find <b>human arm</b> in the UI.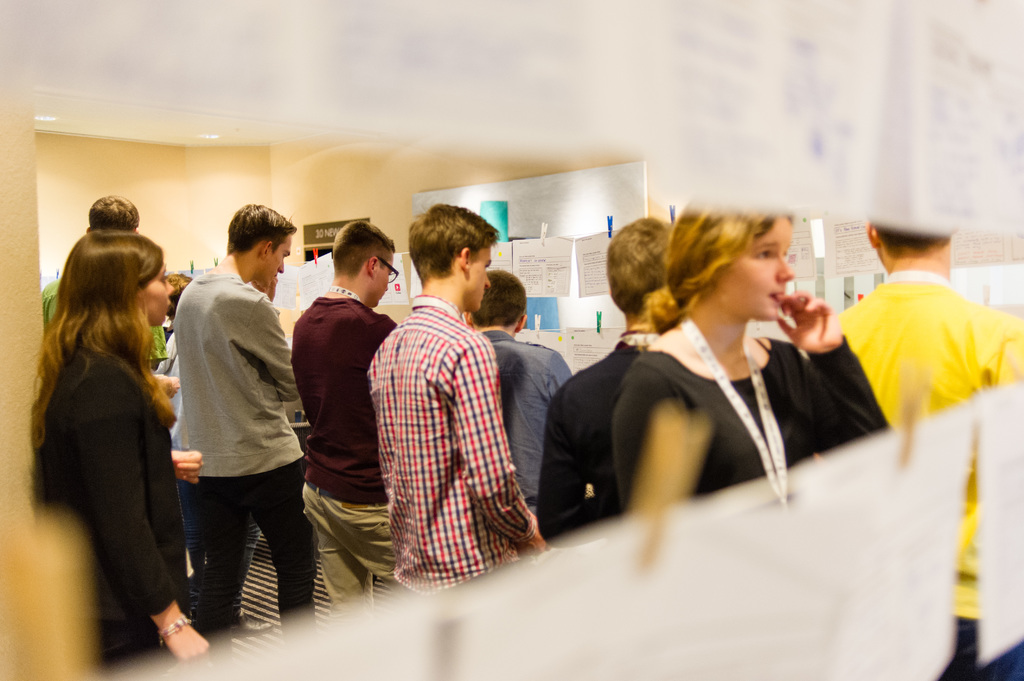
UI element at <region>548, 348, 570, 388</region>.
